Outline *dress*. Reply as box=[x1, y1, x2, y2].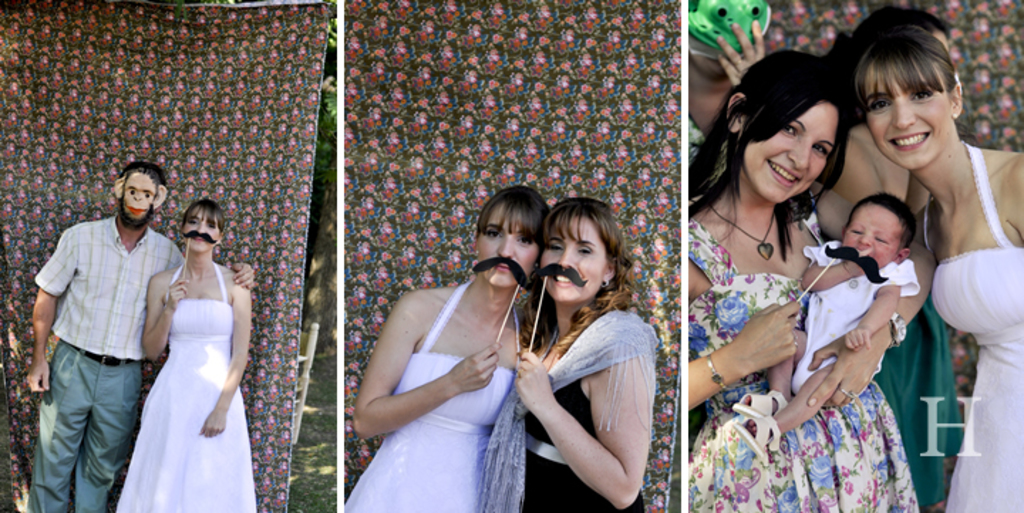
box=[343, 280, 518, 512].
